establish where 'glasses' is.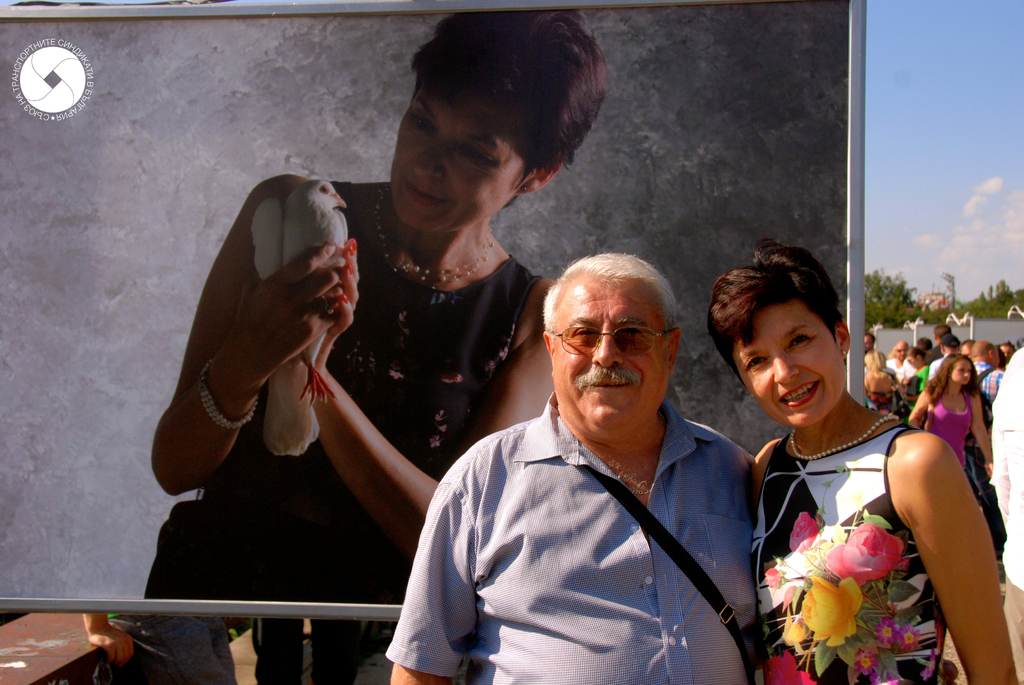
Established at <box>534,308,684,375</box>.
